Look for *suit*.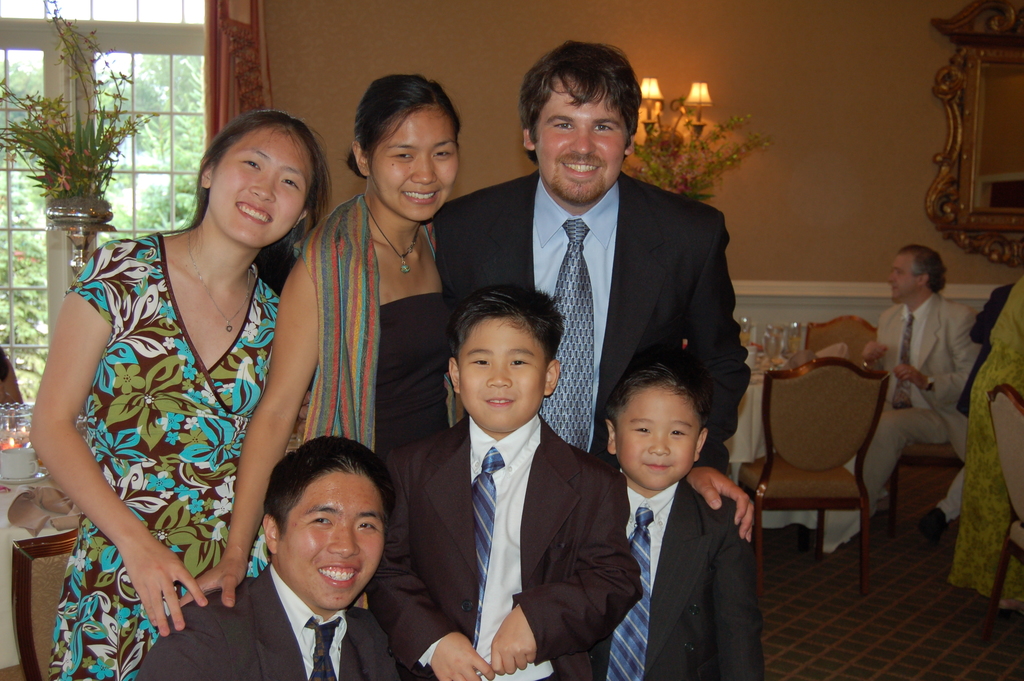
Found: <region>125, 559, 406, 680</region>.
